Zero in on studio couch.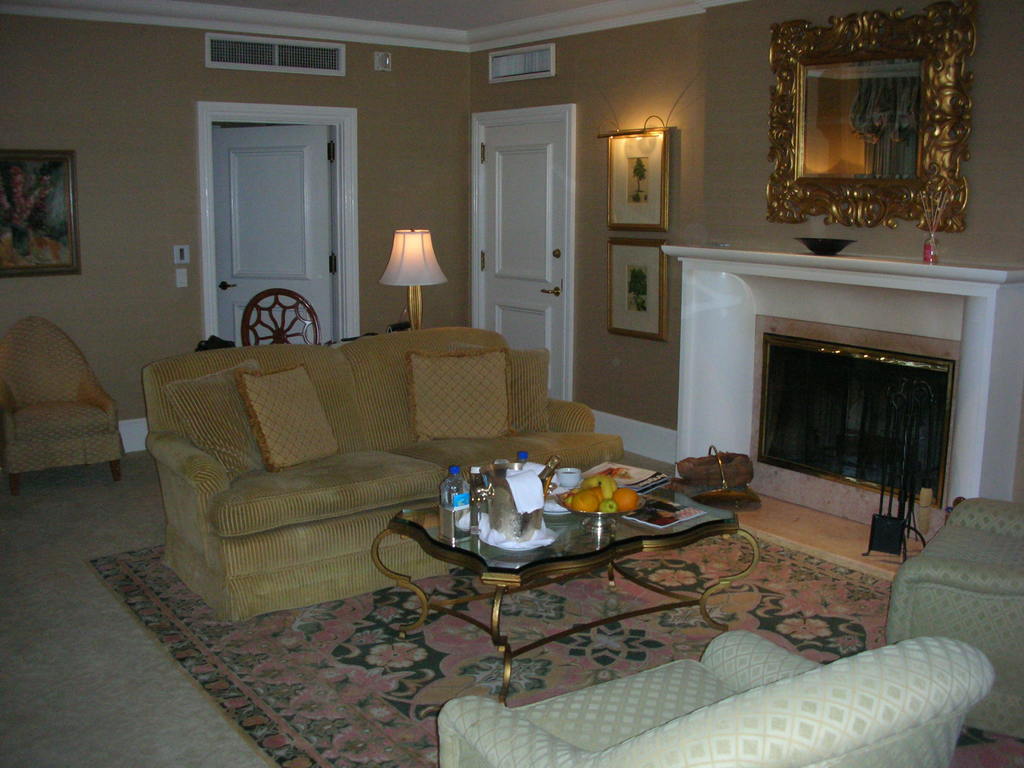
Zeroed in: (left=145, top=324, right=627, bottom=631).
